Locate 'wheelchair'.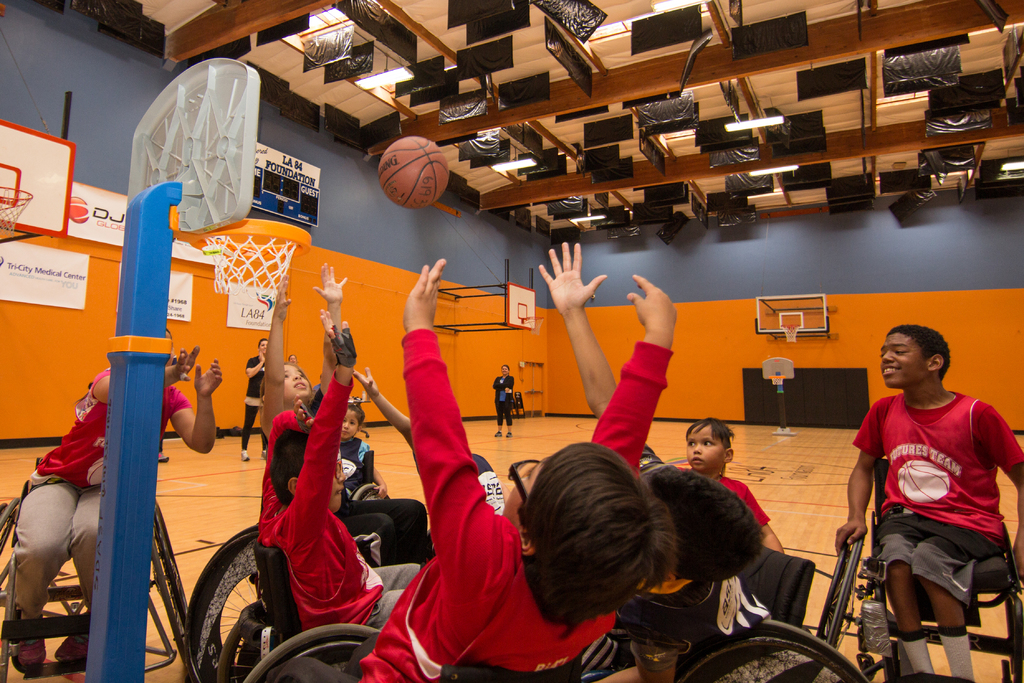
Bounding box: x1=0, y1=455, x2=193, y2=682.
